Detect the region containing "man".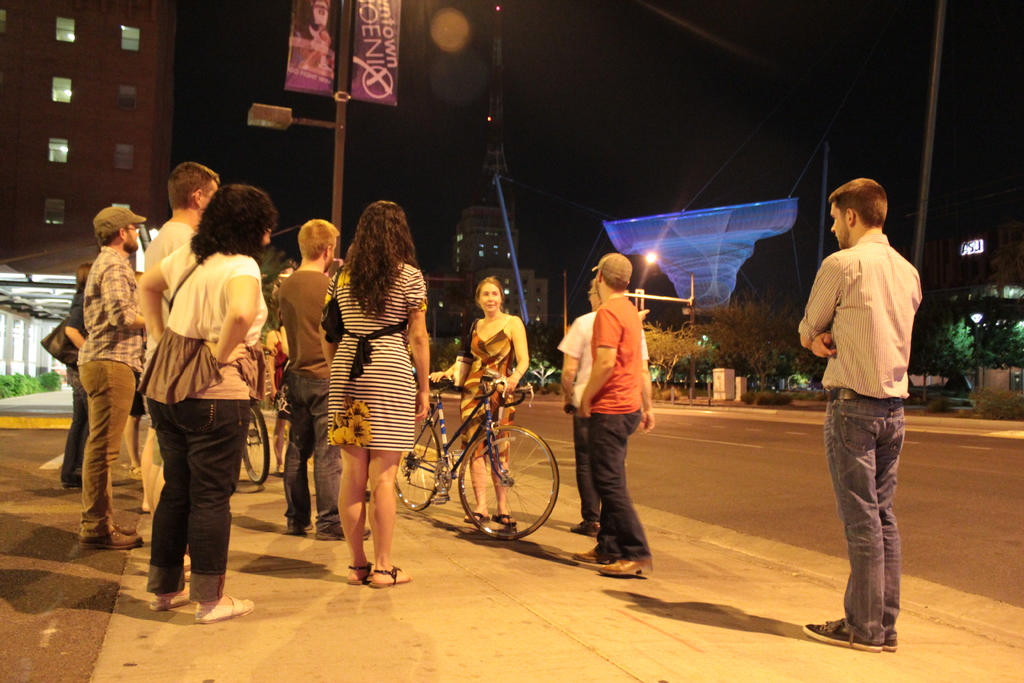
region(272, 210, 374, 546).
